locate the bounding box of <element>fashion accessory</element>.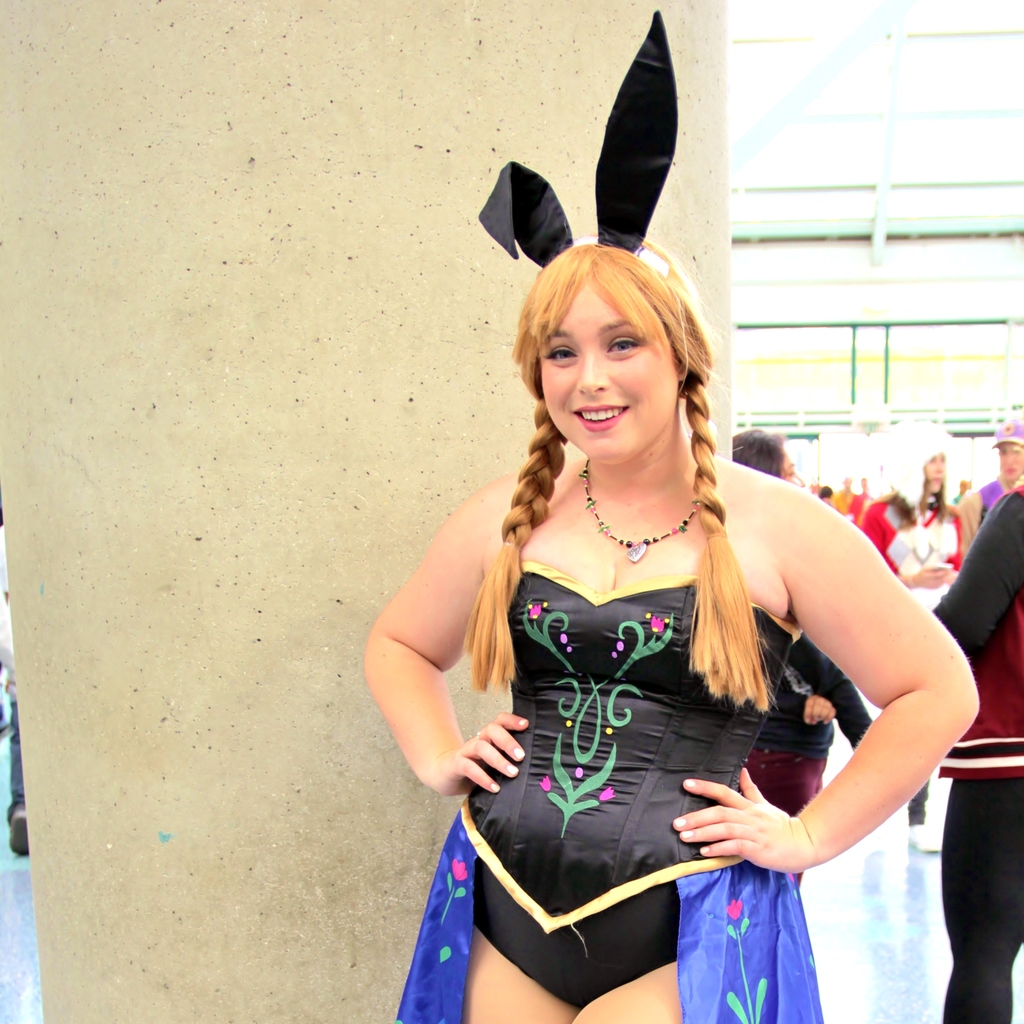
Bounding box: locate(513, 749, 525, 760).
